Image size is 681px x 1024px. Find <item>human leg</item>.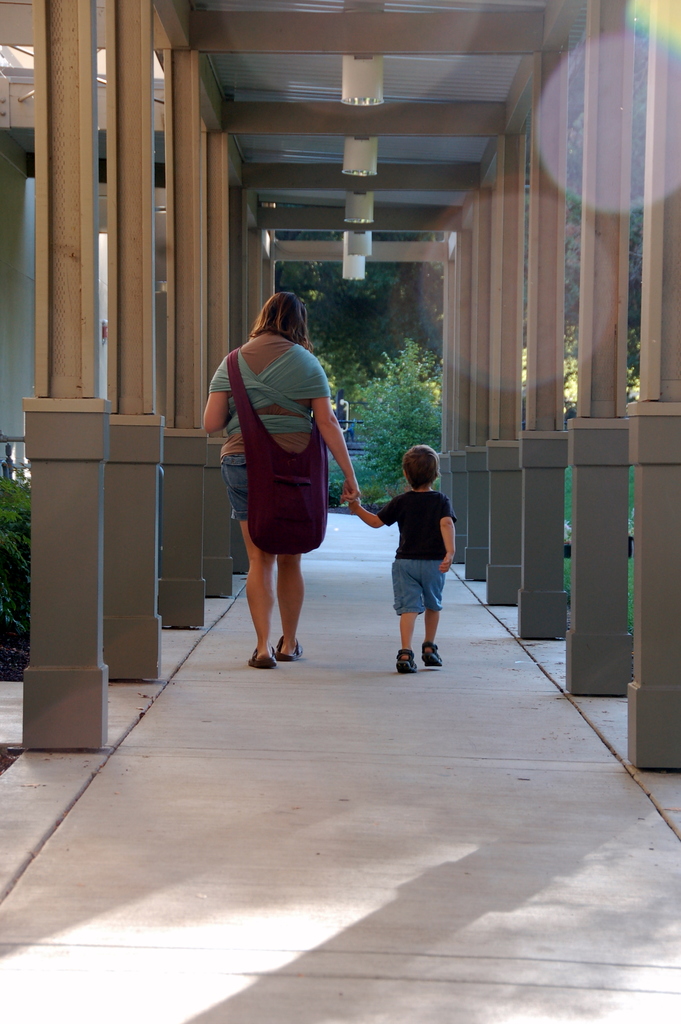
(277, 429, 304, 655).
